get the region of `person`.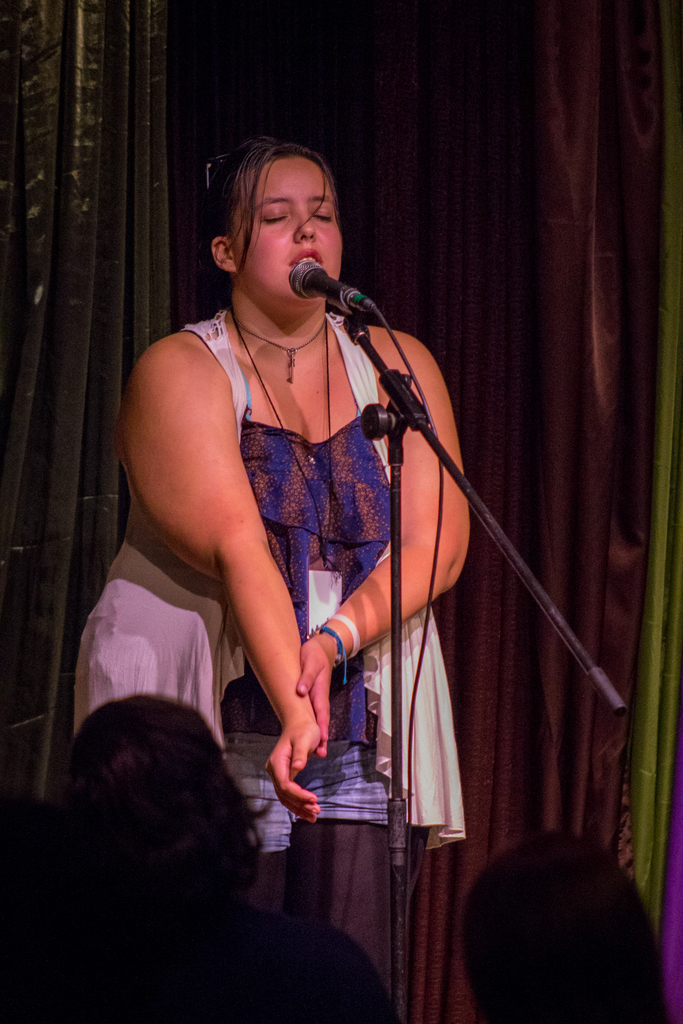
crop(0, 691, 394, 1023).
